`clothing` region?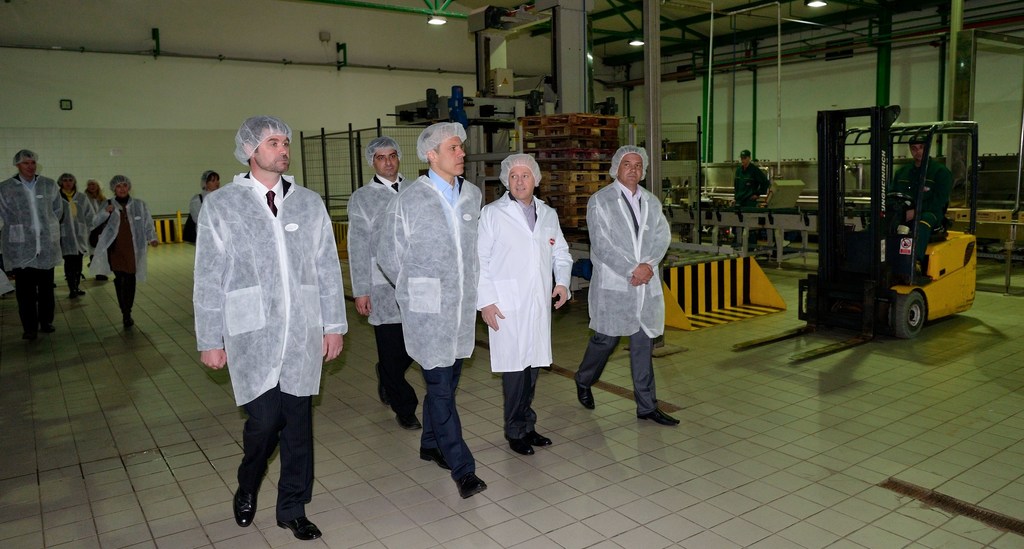
bbox=[347, 174, 419, 419]
